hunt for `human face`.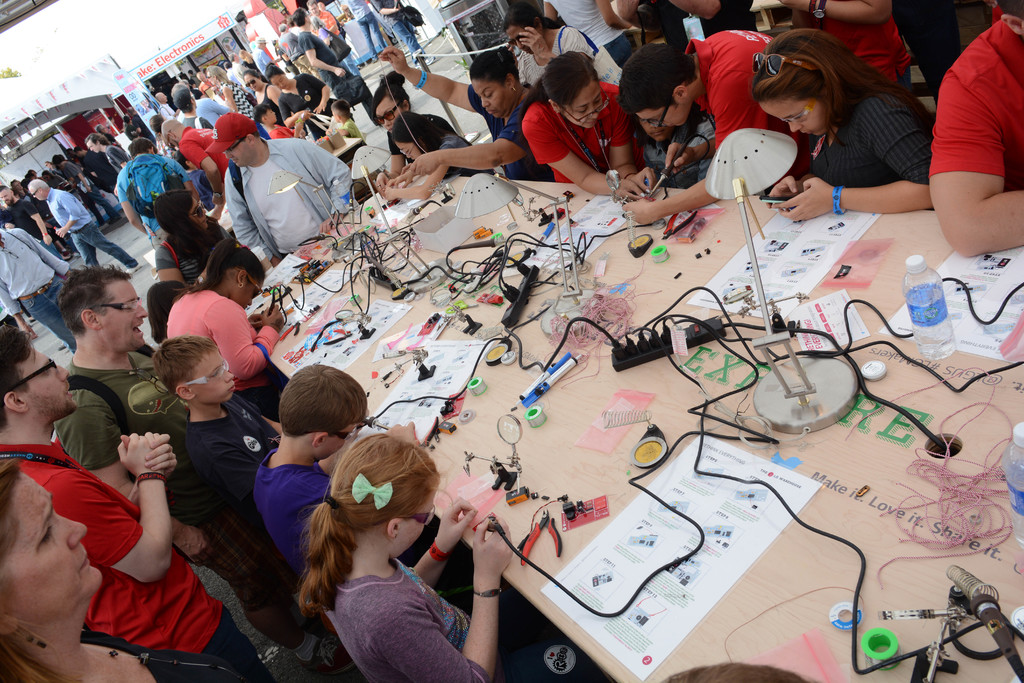
Hunted down at (x1=25, y1=347, x2=76, y2=416).
